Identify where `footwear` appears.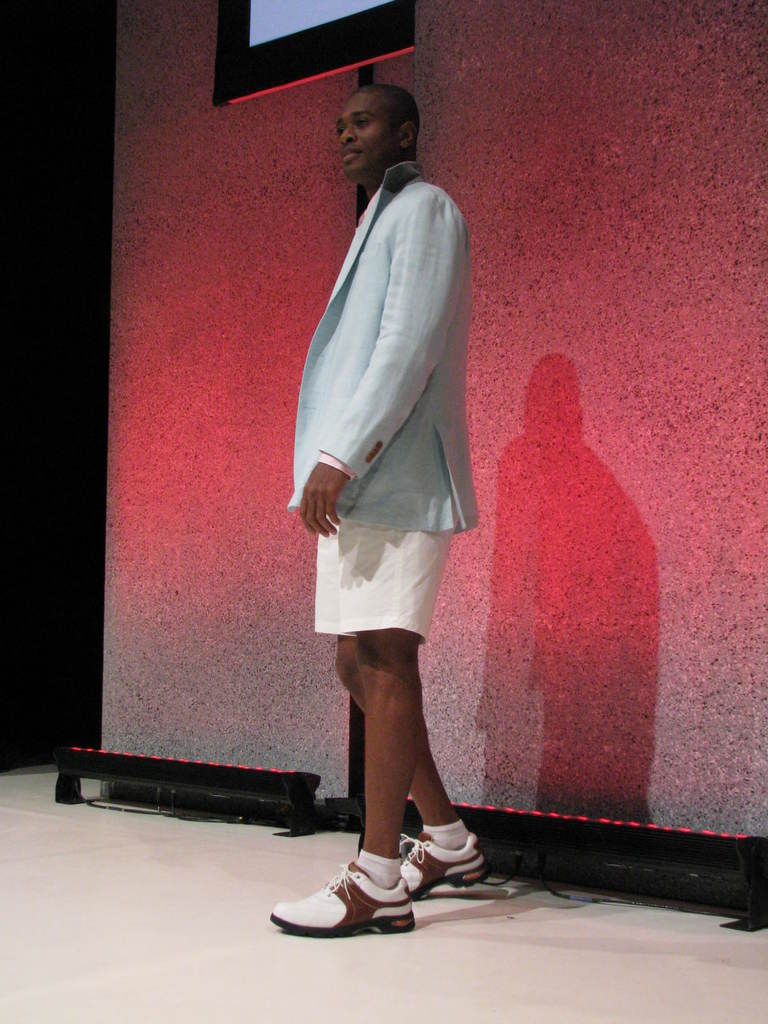
Appears at rect(398, 820, 503, 909).
